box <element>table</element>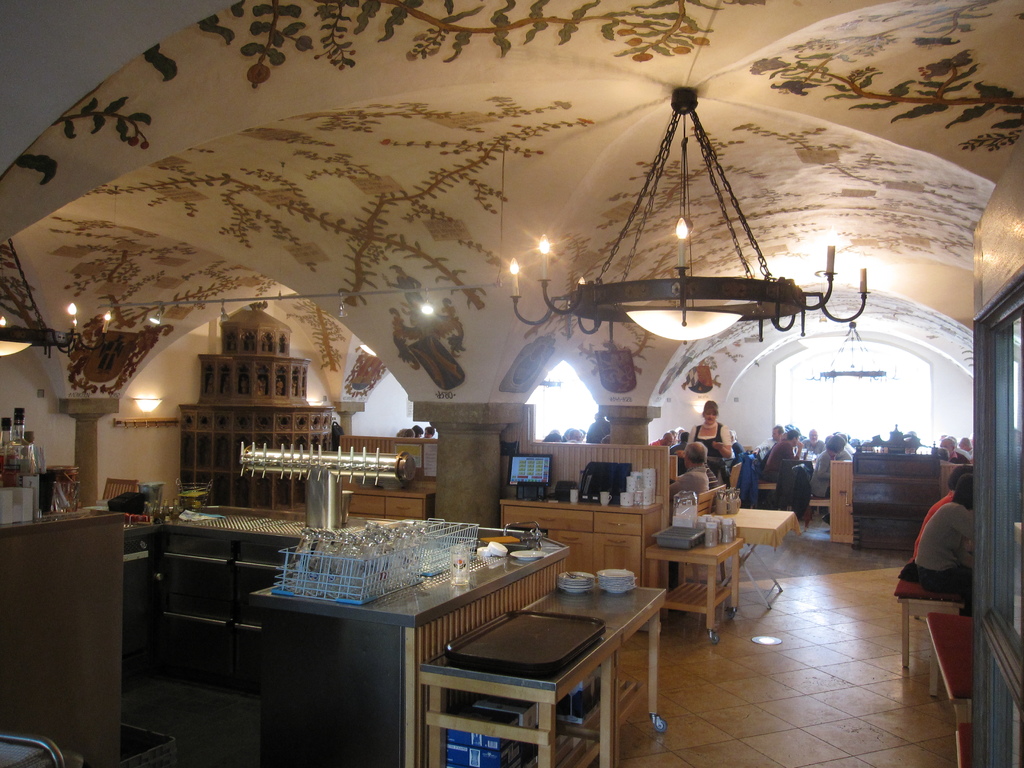
pyautogui.locateOnScreen(707, 508, 800, 606)
